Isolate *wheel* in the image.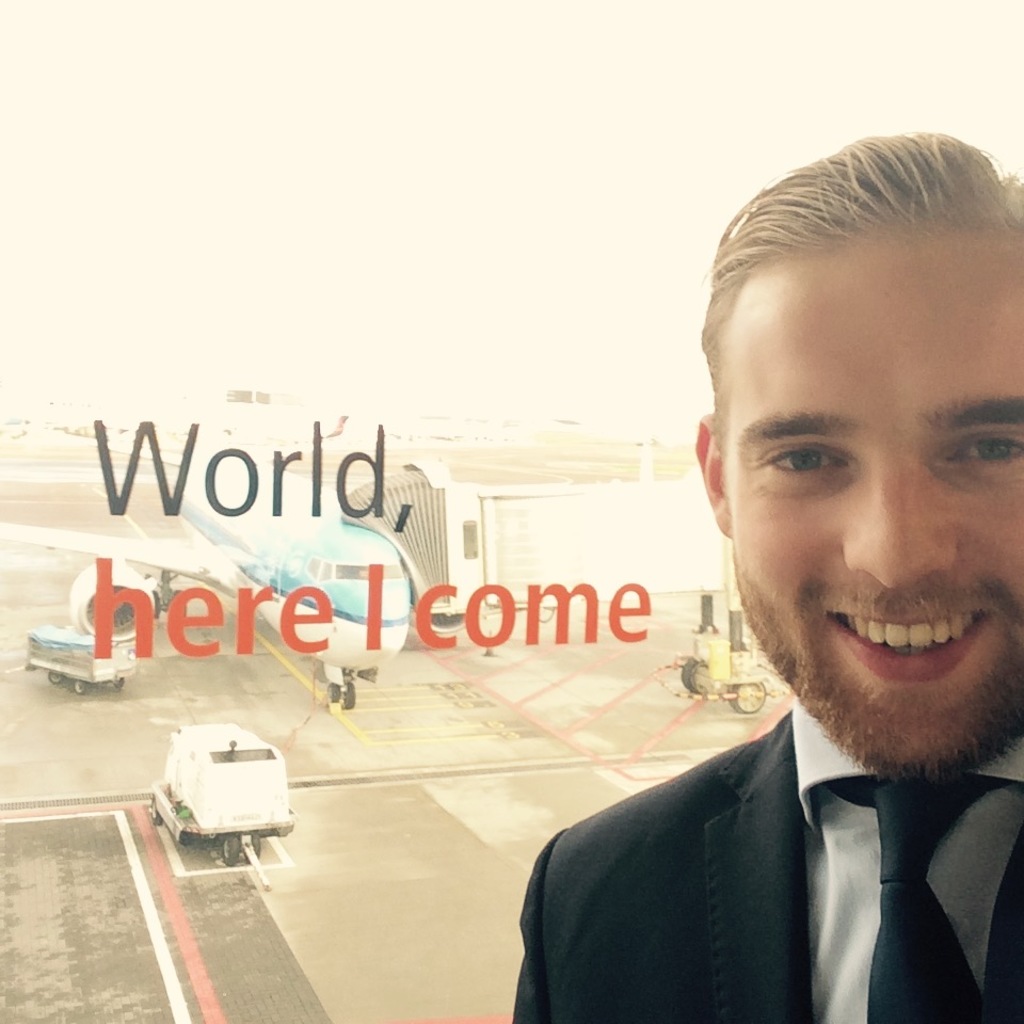
Isolated region: left=73, top=678, right=84, bottom=694.
